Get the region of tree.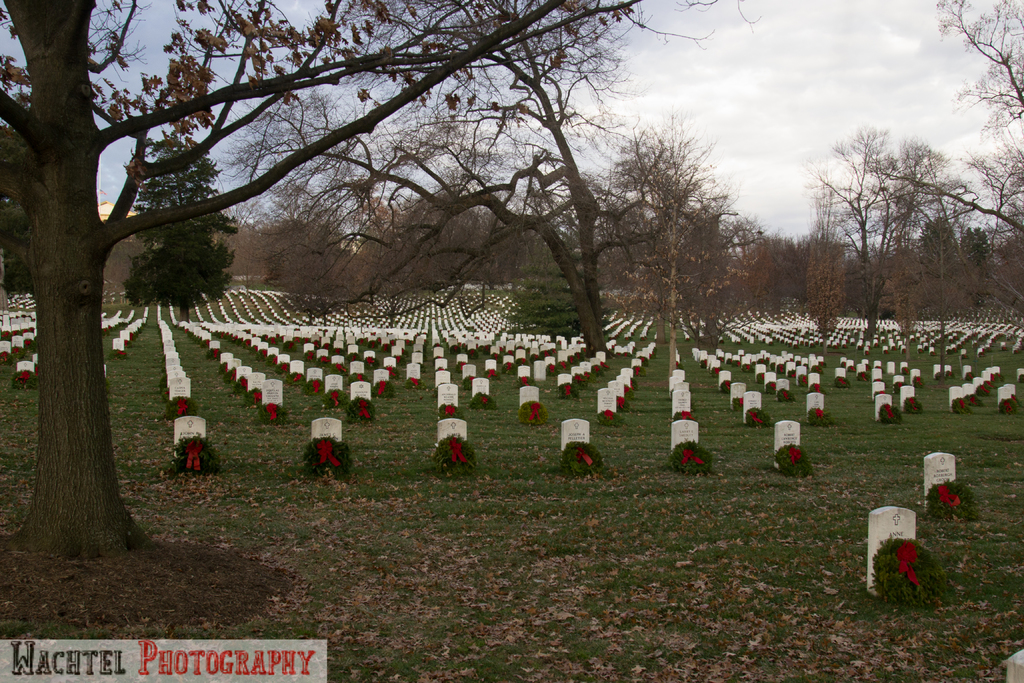
Rect(796, 106, 982, 322).
